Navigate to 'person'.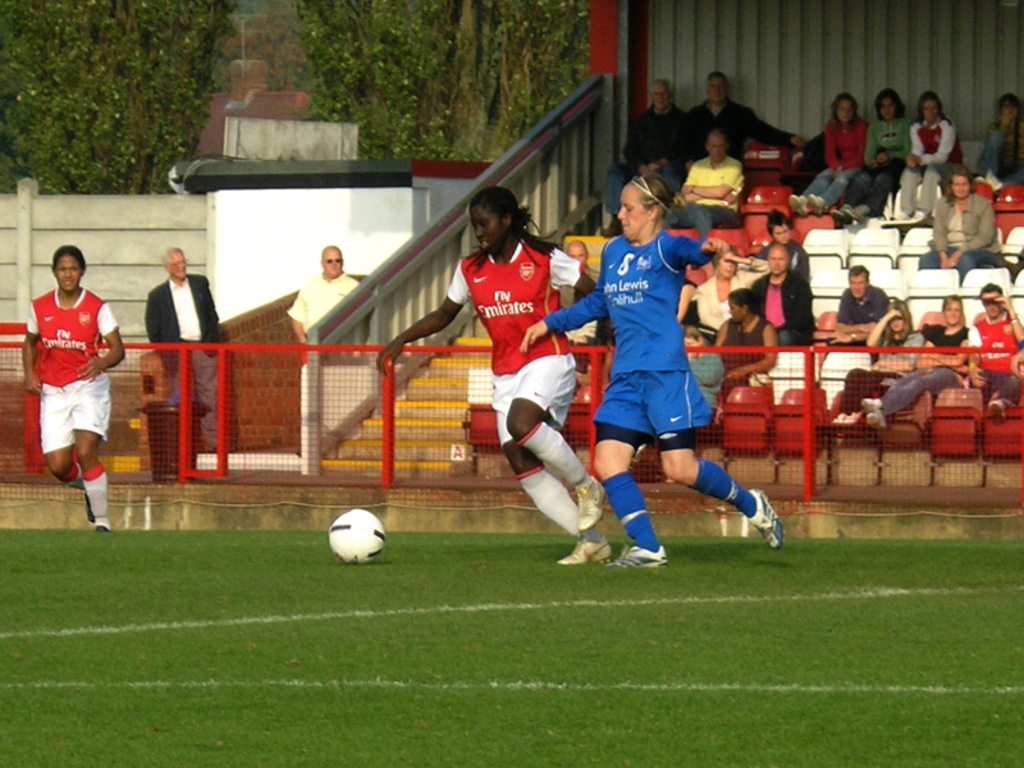
Navigation target: (left=918, top=174, right=1004, bottom=287).
